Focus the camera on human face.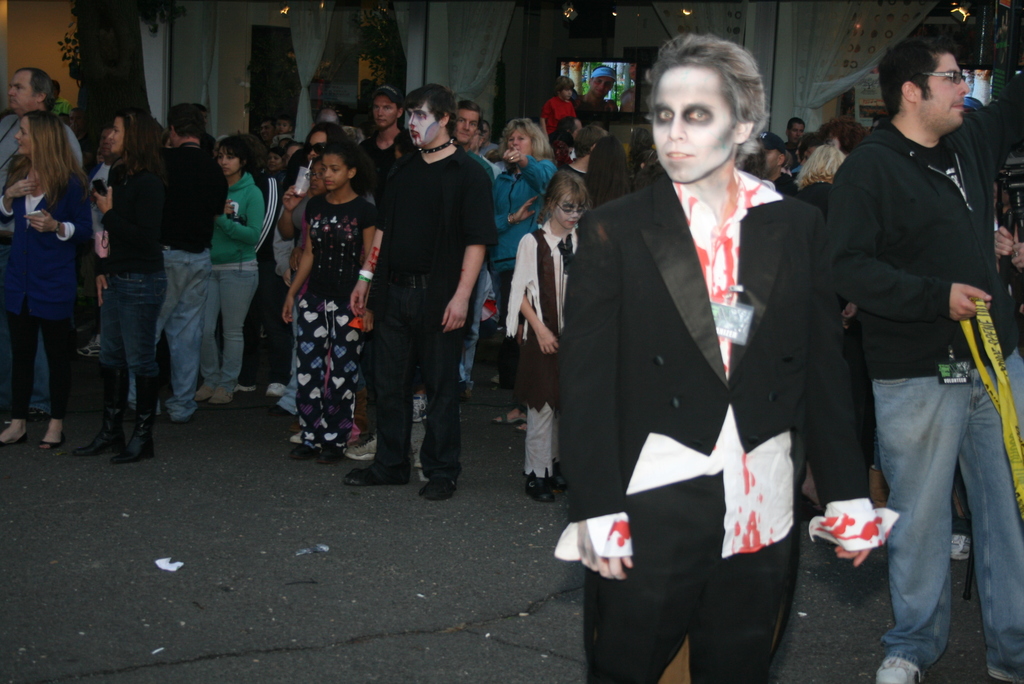
Focus region: {"x1": 460, "y1": 109, "x2": 477, "y2": 140}.
